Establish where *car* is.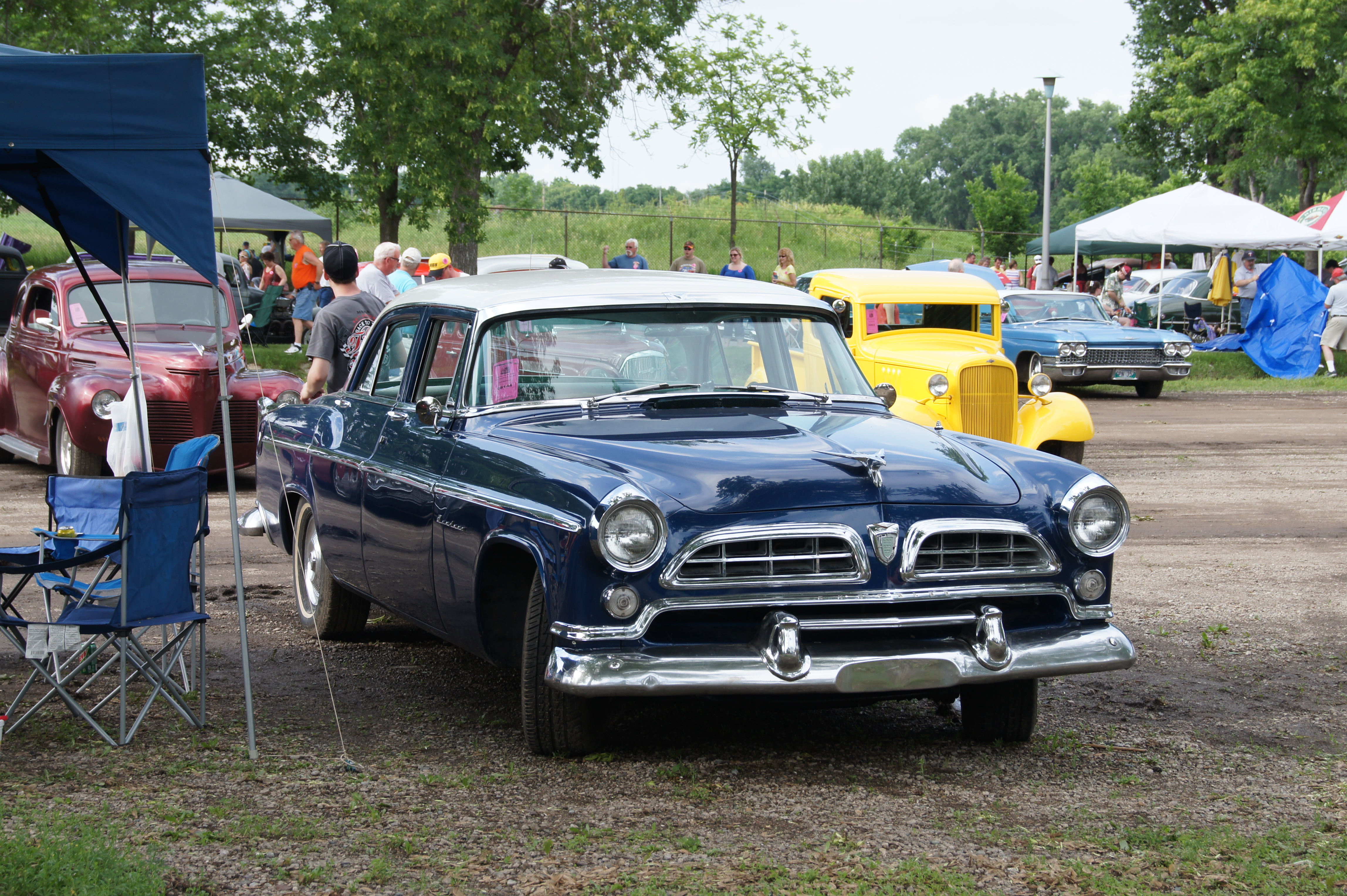
Established at crop(214, 79, 271, 113).
